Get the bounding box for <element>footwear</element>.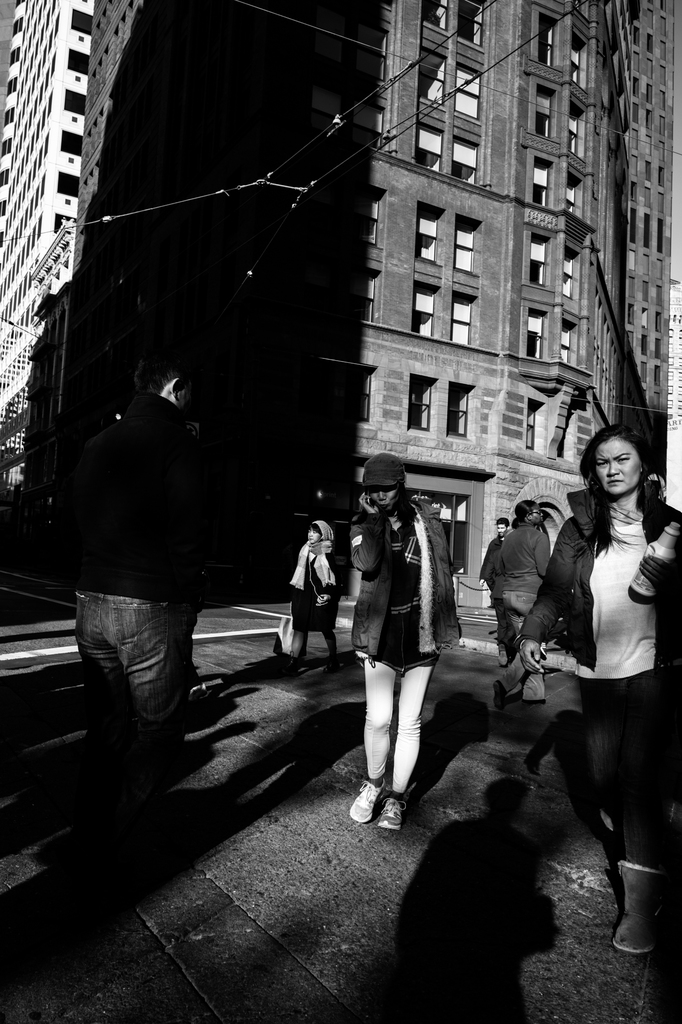
[left=613, top=858, right=665, bottom=954].
